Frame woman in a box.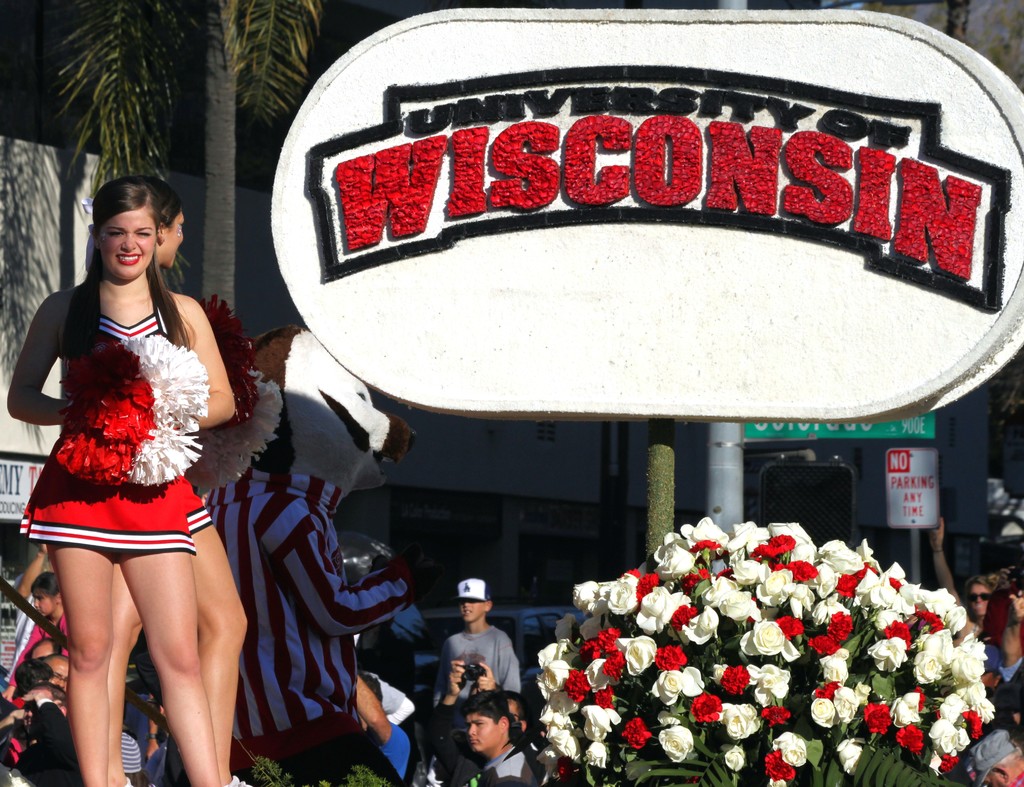
locate(925, 517, 996, 641).
